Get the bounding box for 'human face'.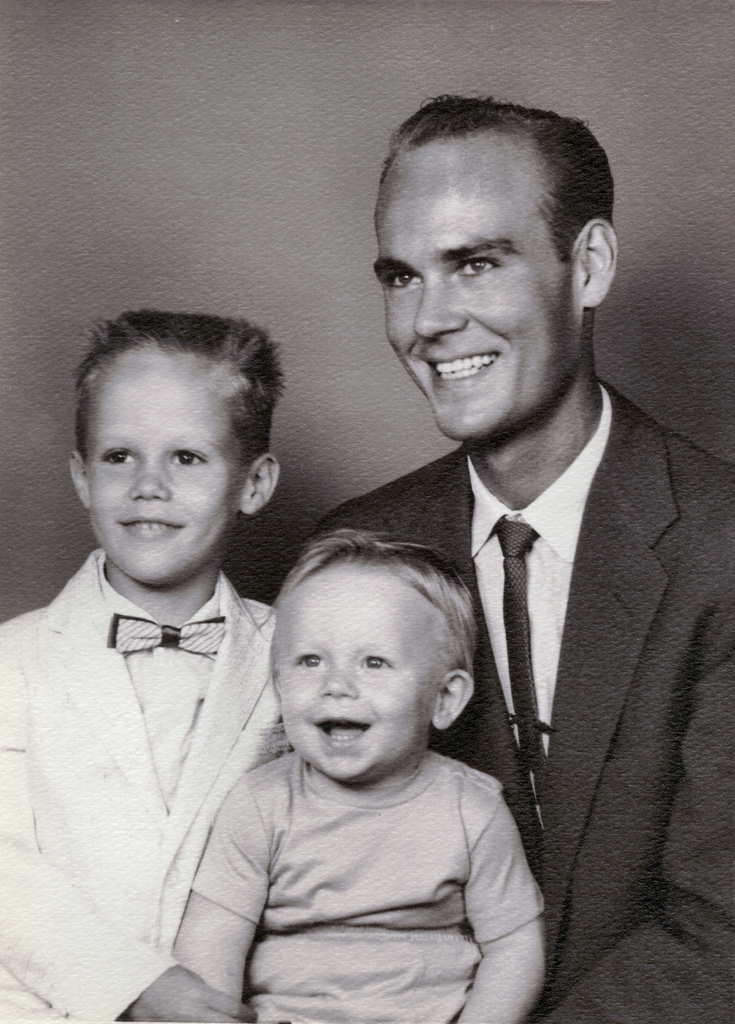
(left=93, top=344, right=234, bottom=578).
